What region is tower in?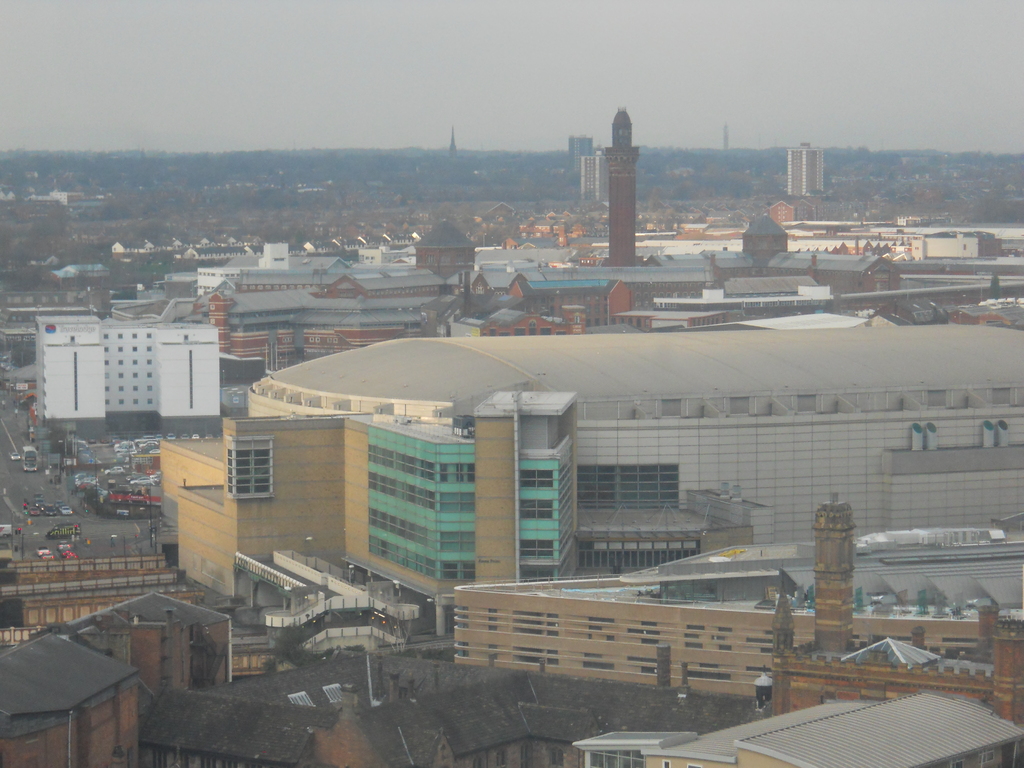
580,161,596,195.
